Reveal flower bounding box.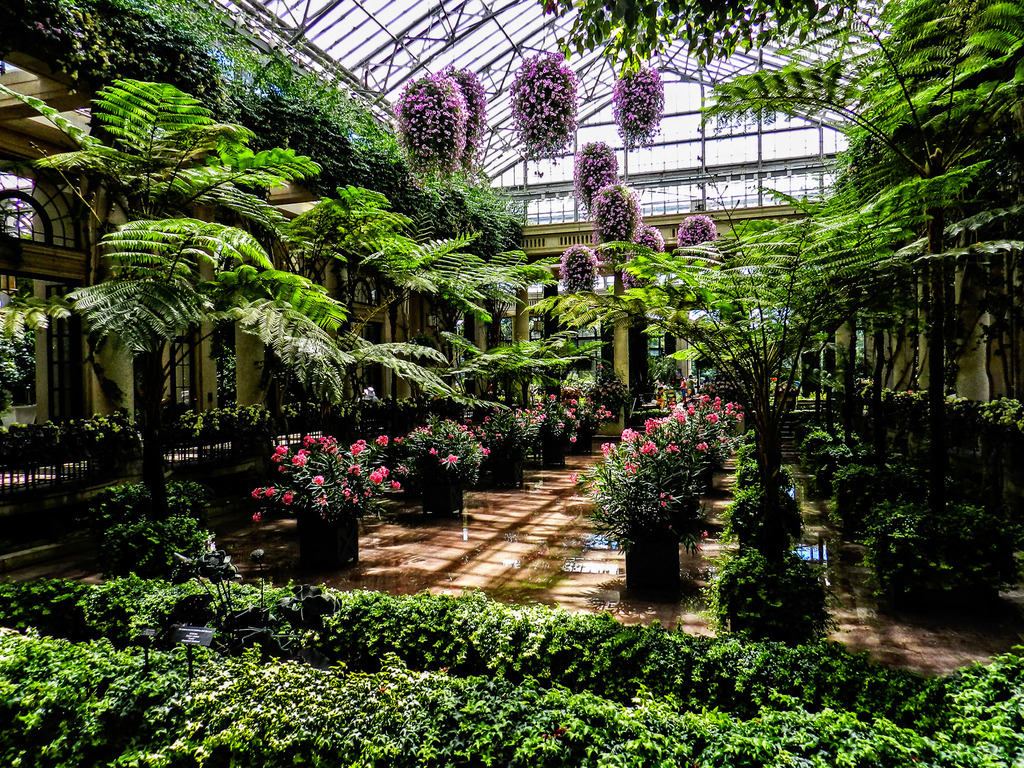
Revealed: crop(586, 397, 591, 404).
